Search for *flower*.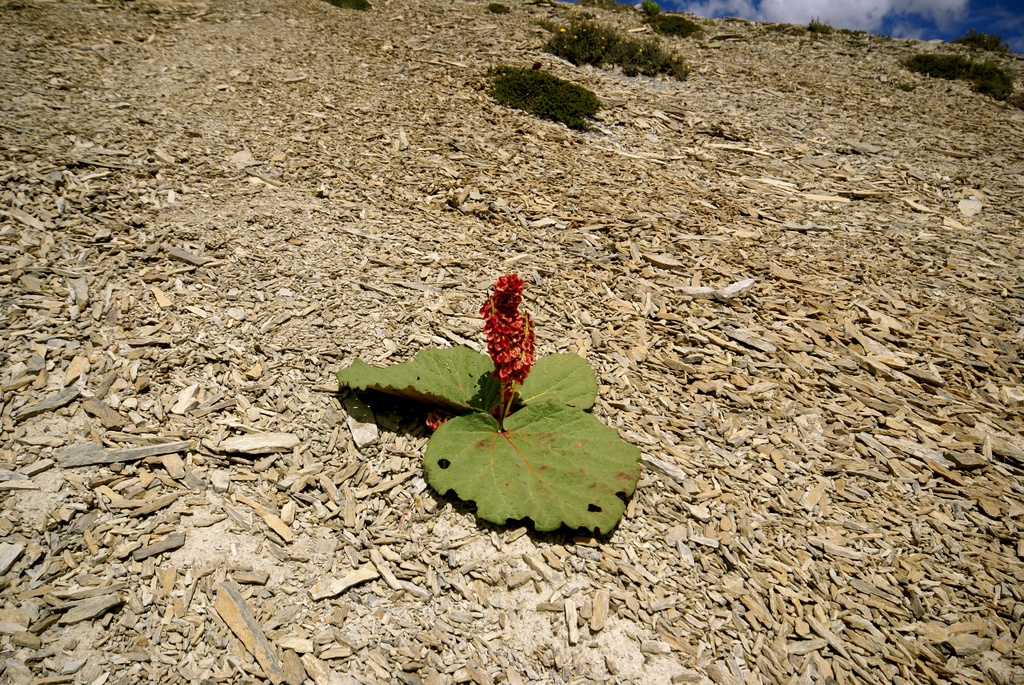
Found at 470 262 541 392.
